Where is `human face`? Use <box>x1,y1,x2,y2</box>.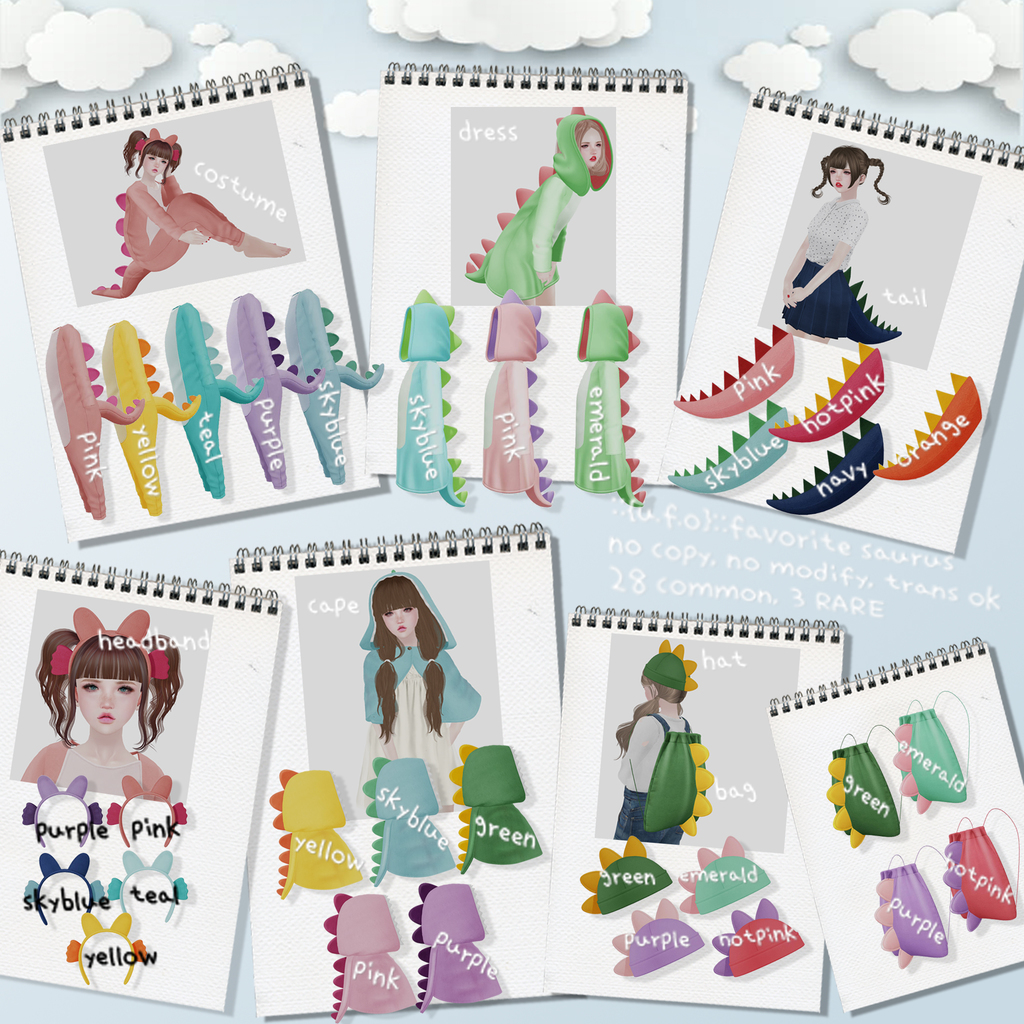
<box>381,606,424,634</box>.
